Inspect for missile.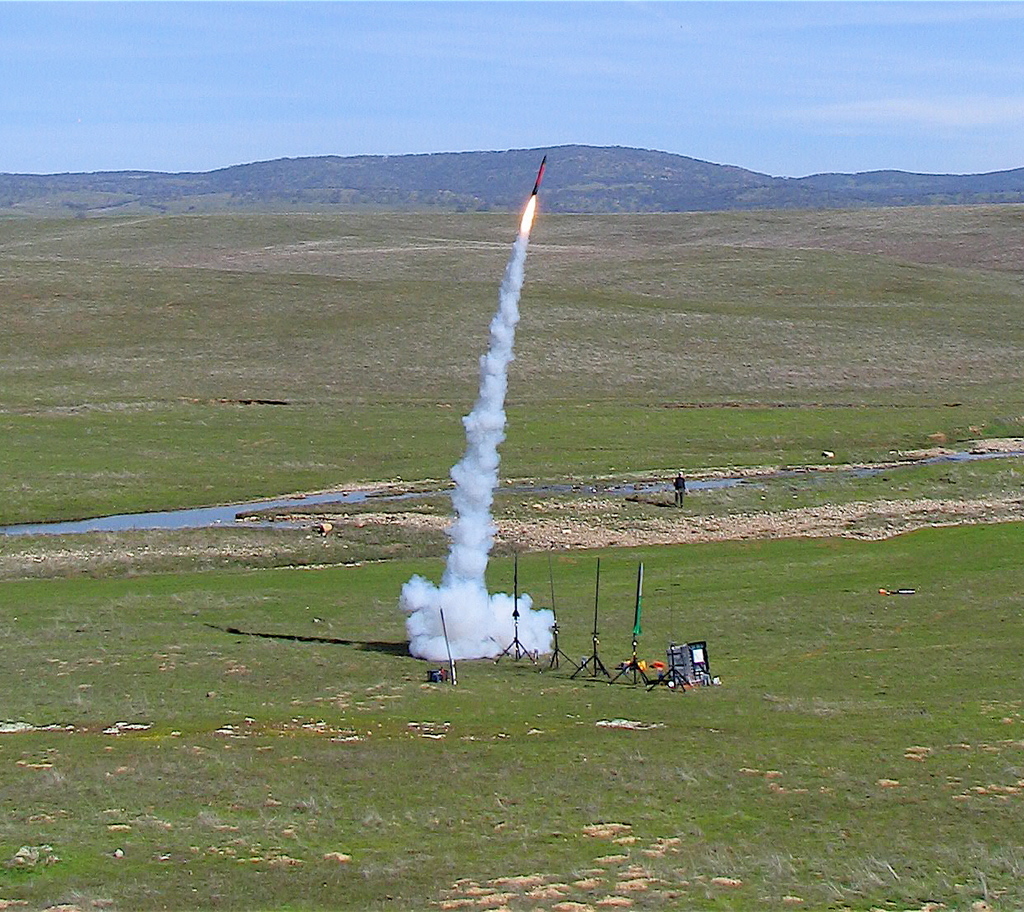
Inspection: BBox(529, 153, 548, 199).
